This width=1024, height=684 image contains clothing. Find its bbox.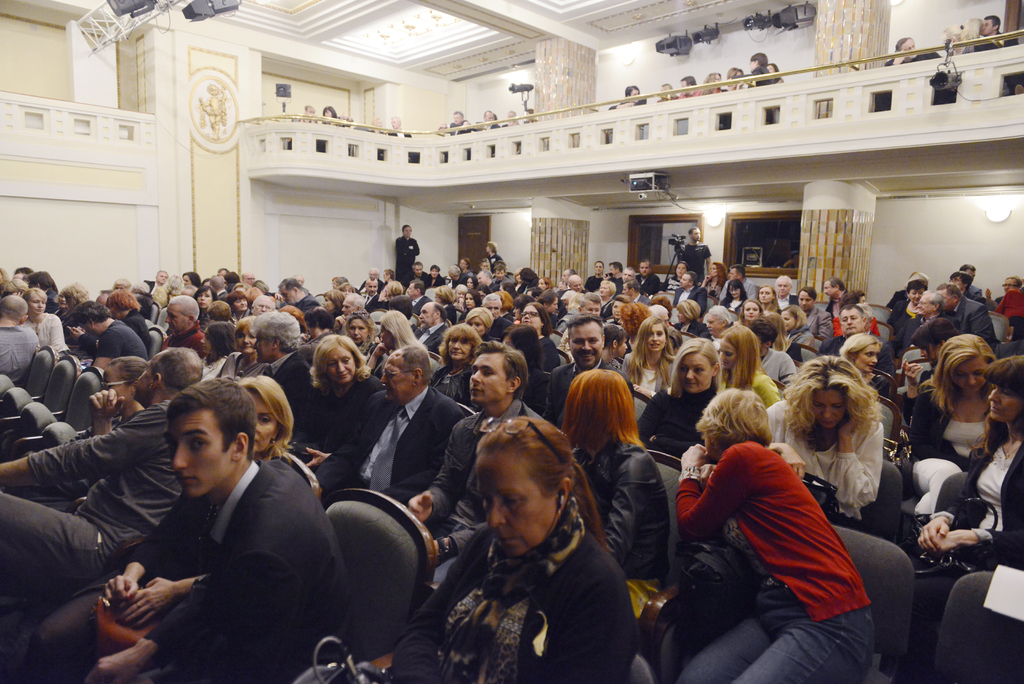
x1=942, y1=298, x2=995, y2=342.
